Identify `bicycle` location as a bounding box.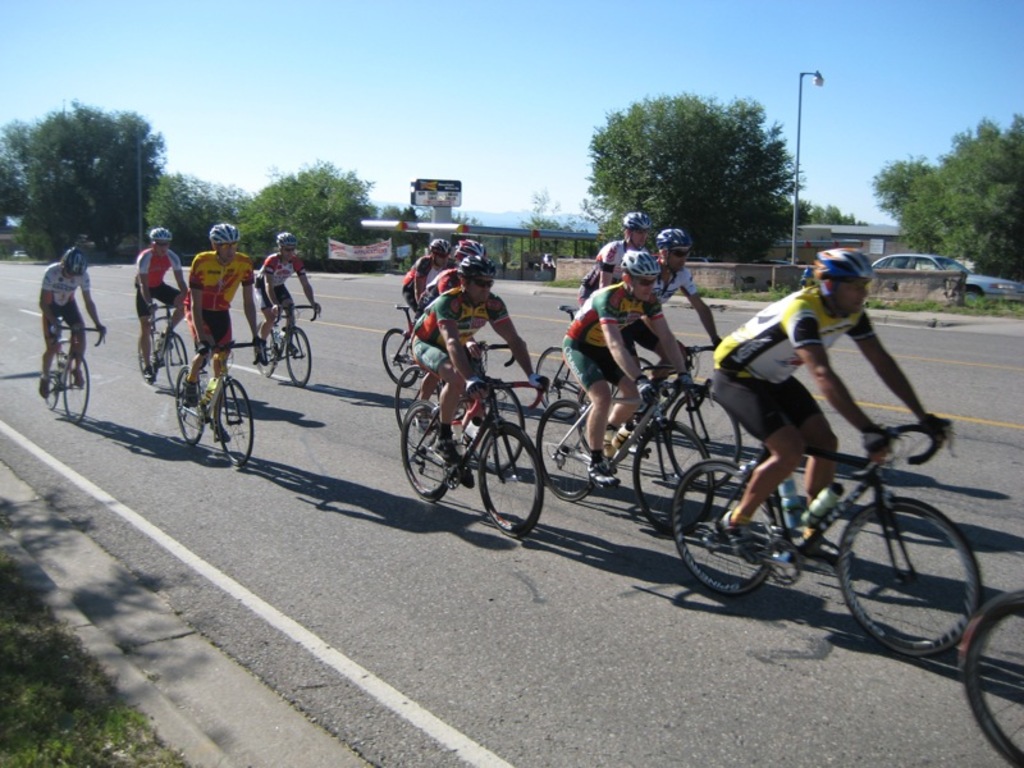
rect(173, 335, 257, 471).
